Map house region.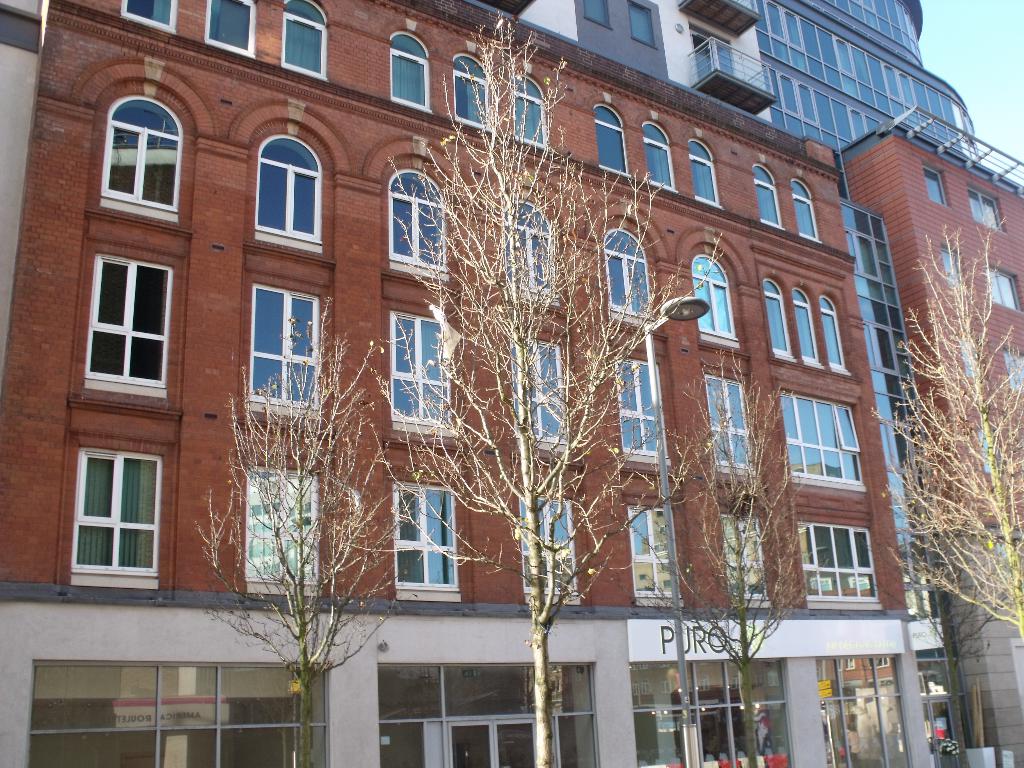
Mapped to box=[513, 0, 777, 125].
